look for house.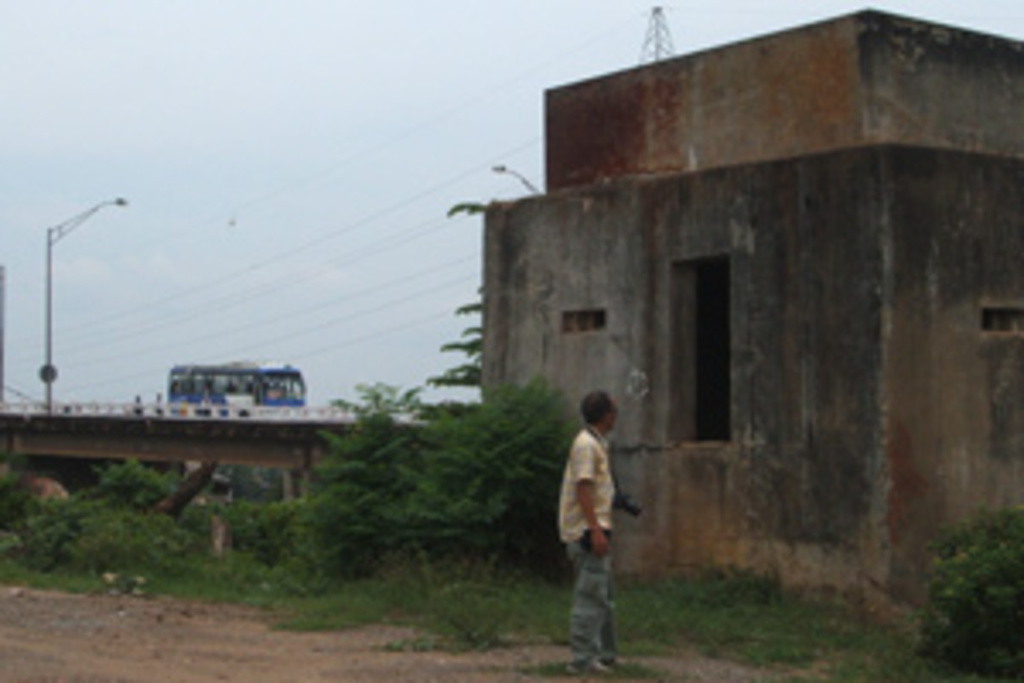
Found: left=478, top=14, right=1021, bottom=632.
